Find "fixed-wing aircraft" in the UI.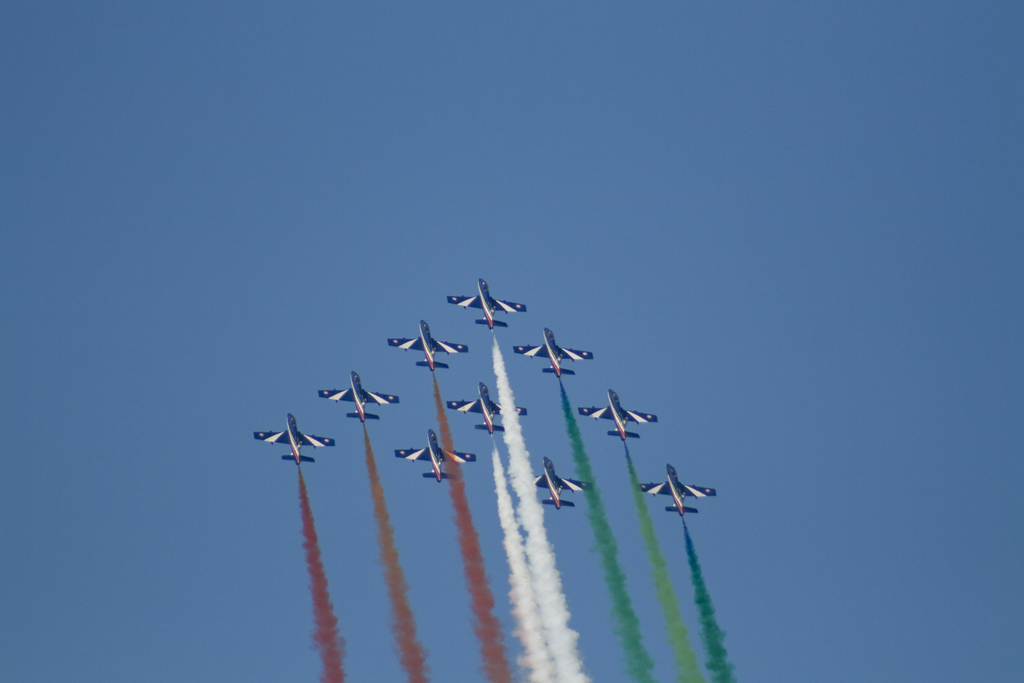
UI element at {"x1": 531, "y1": 453, "x2": 592, "y2": 509}.
